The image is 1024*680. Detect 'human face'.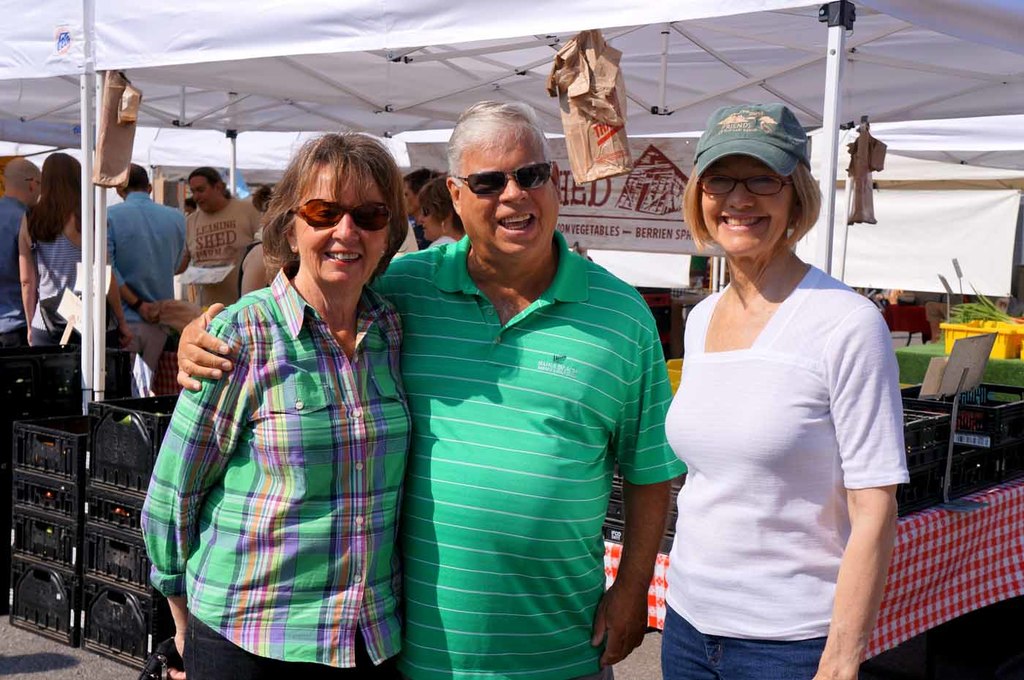
Detection: left=454, top=142, right=559, bottom=254.
